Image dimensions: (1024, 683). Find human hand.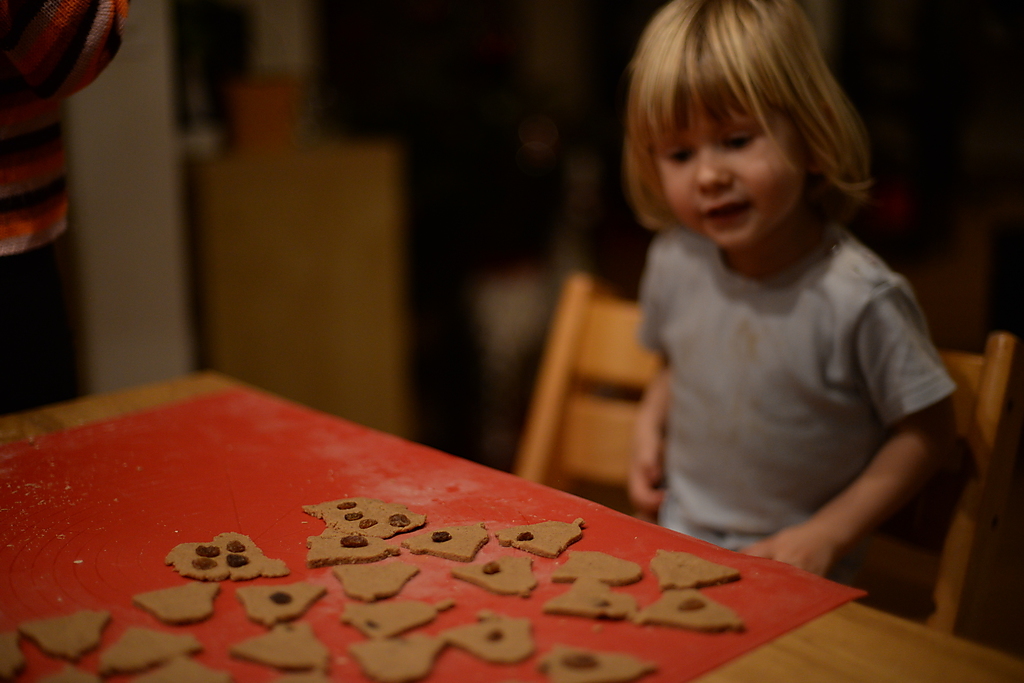
(left=620, top=427, right=664, bottom=512).
